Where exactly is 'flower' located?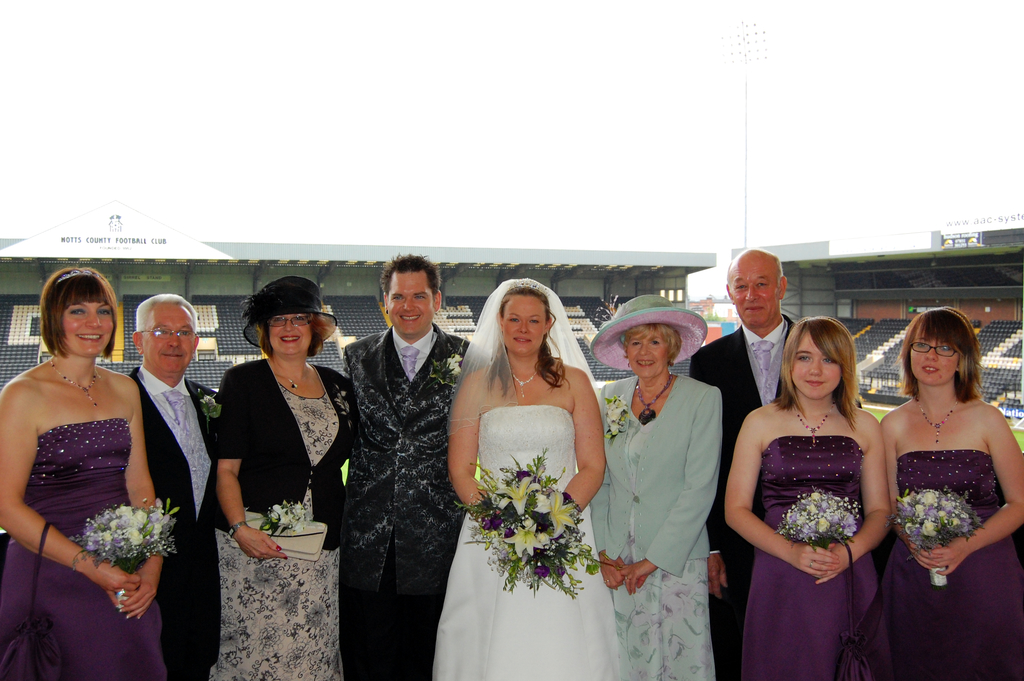
Its bounding box is rect(532, 564, 553, 582).
